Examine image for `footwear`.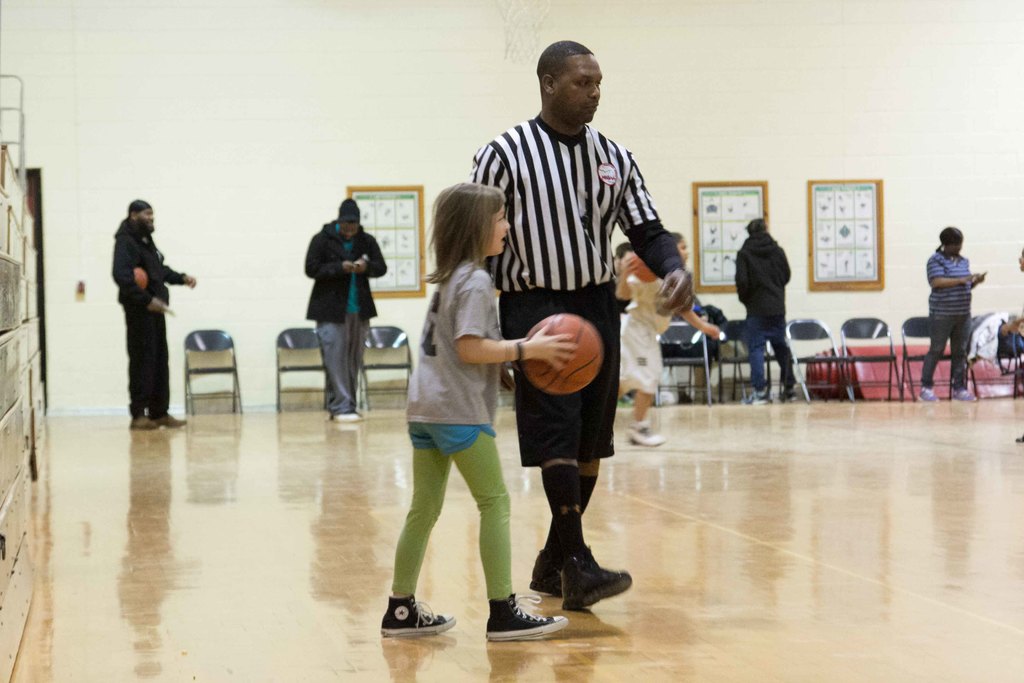
Examination result: <region>563, 548, 632, 611</region>.
